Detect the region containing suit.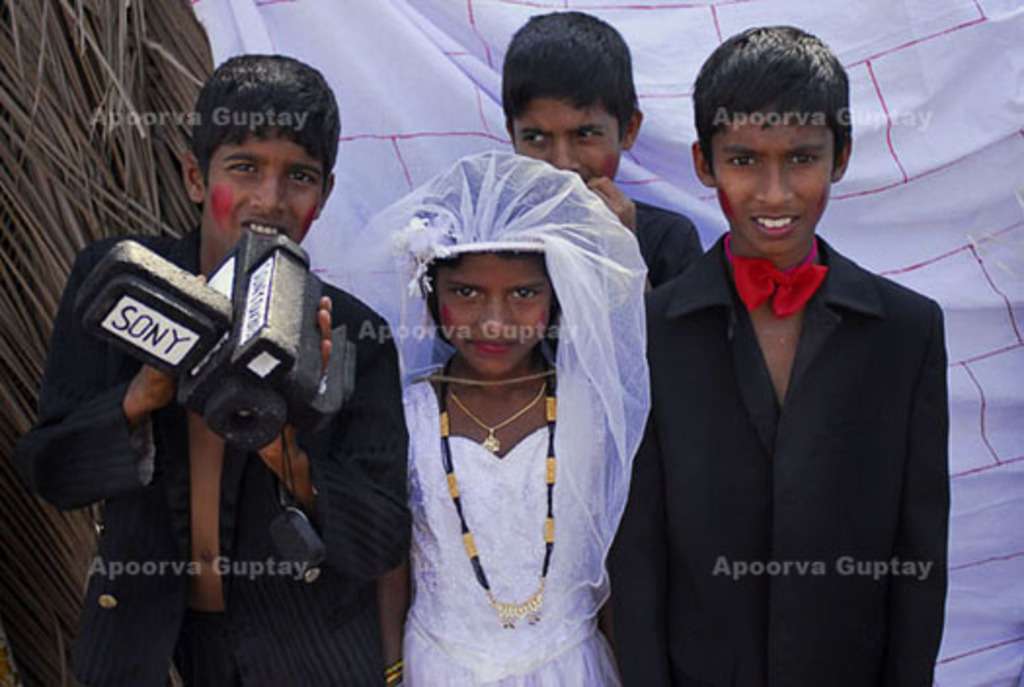
595 234 952 685.
